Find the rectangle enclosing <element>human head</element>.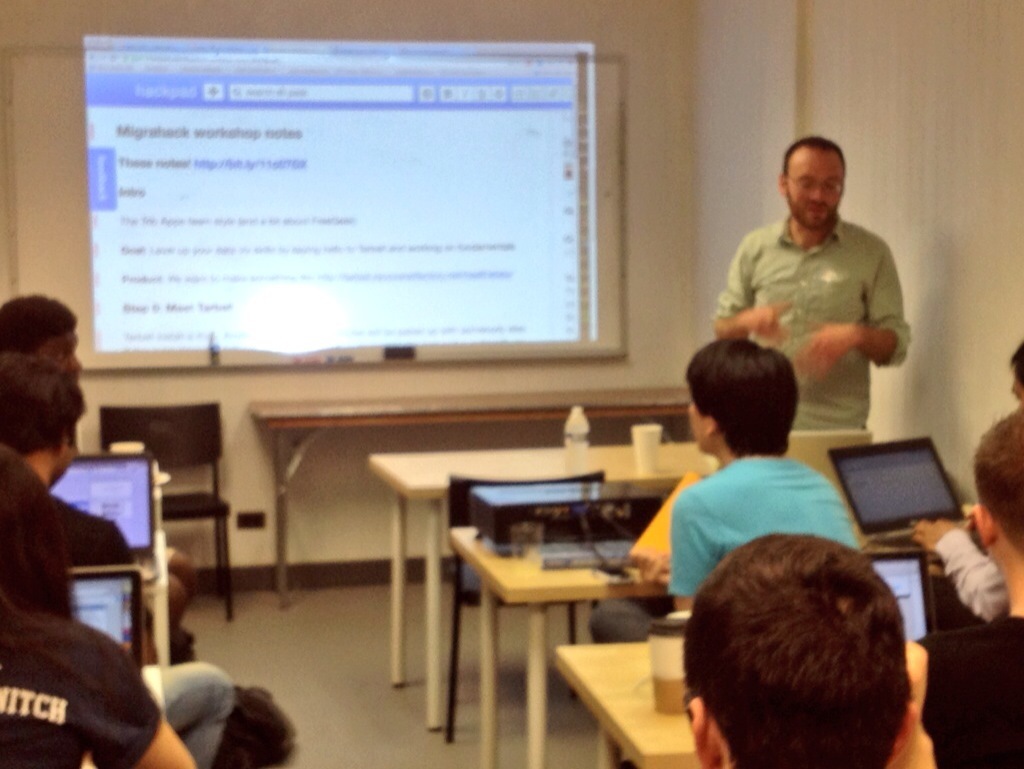
<region>0, 352, 87, 495</region>.
